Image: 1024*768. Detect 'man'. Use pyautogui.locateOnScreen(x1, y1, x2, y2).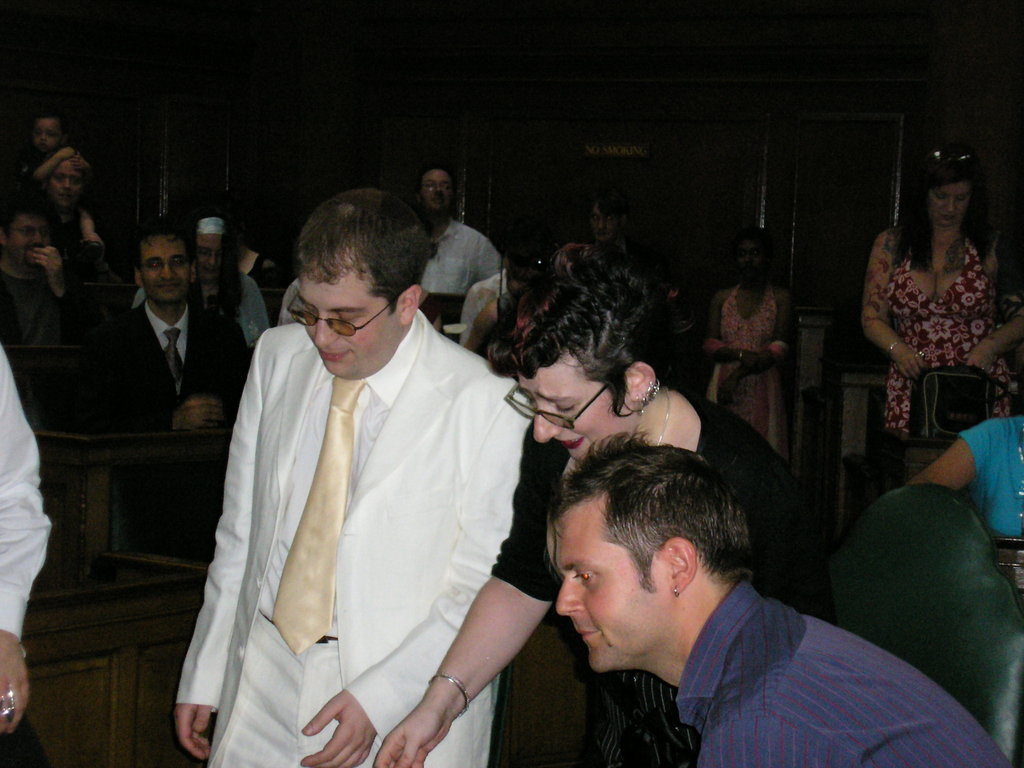
pyautogui.locateOnScreen(548, 428, 1014, 767).
